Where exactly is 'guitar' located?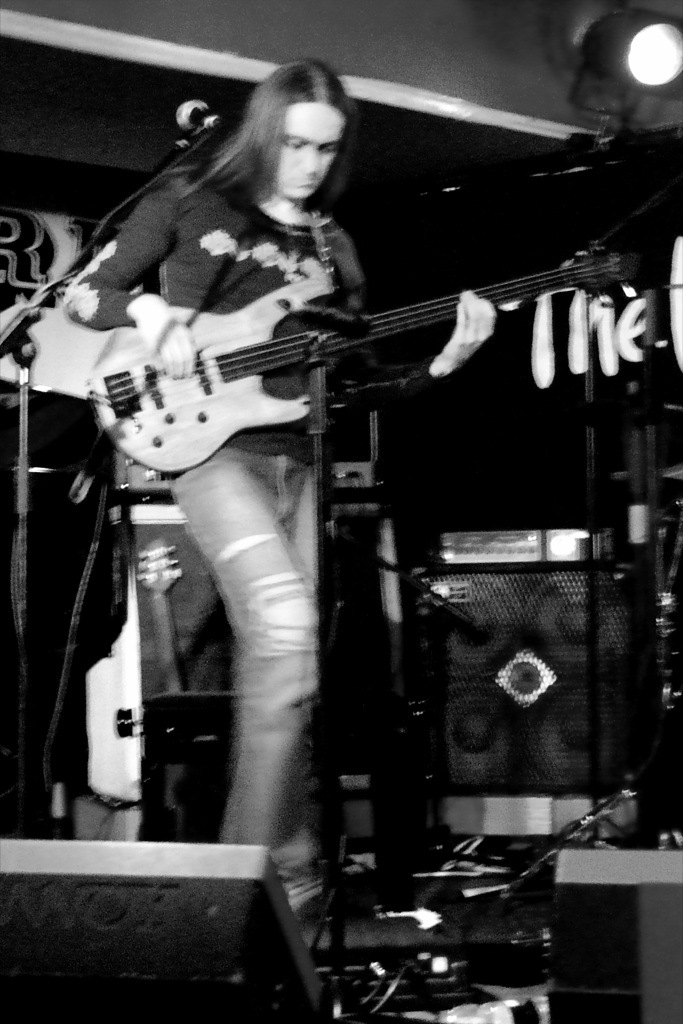
Its bounding box is [137, 528, 195, 709].
